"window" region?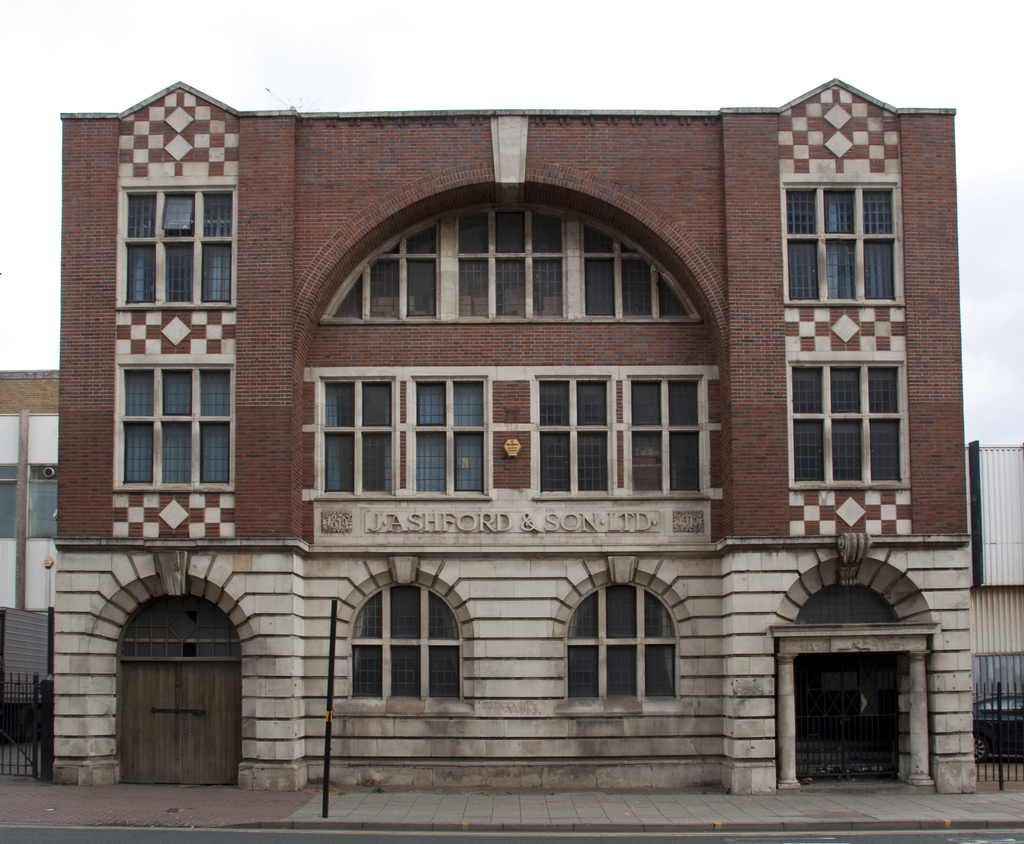
BBox(785, 352, 911, 489)
